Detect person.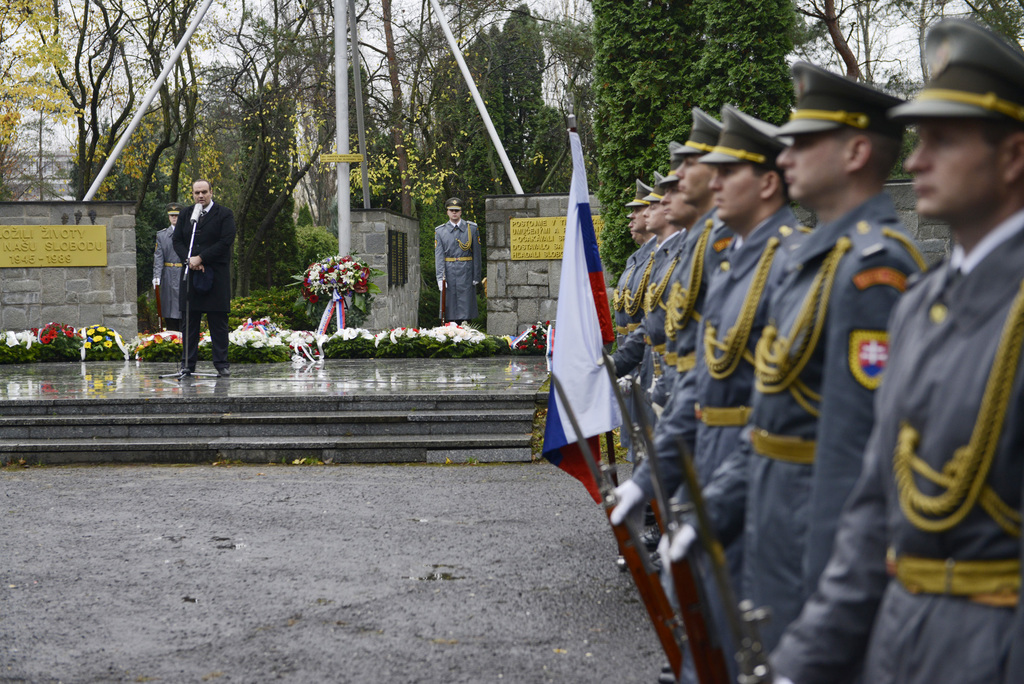
Detected at 760:22:1023:683.
